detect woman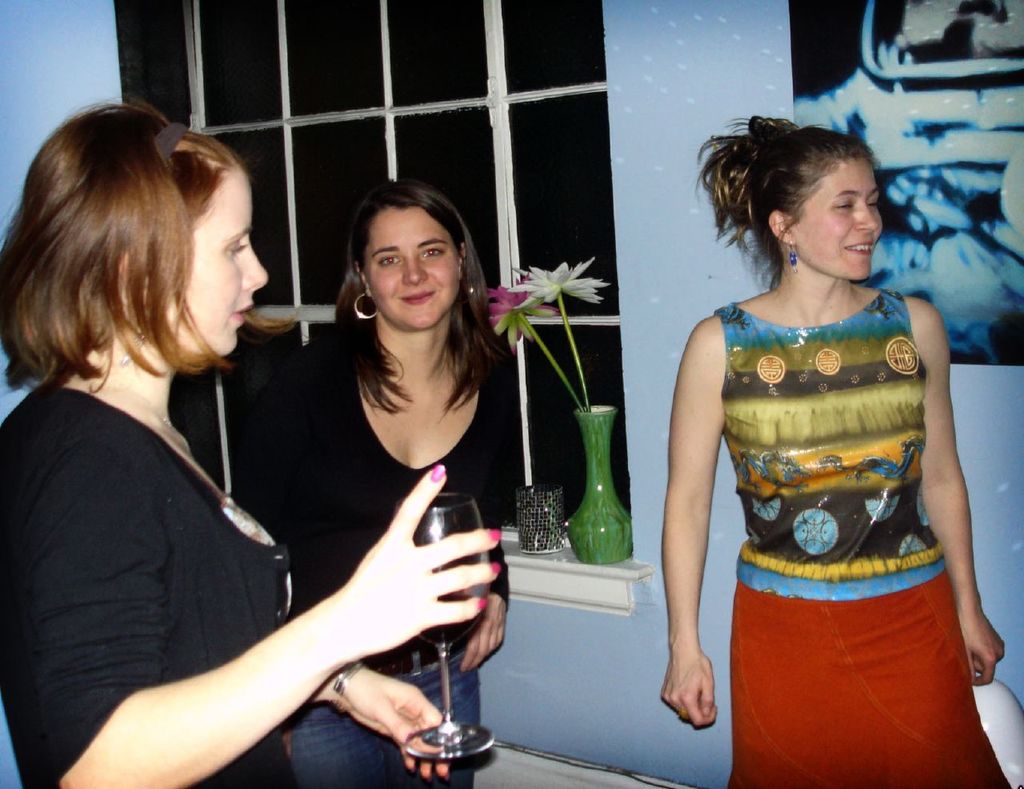
bbox(664, 110, 1023, 788)
